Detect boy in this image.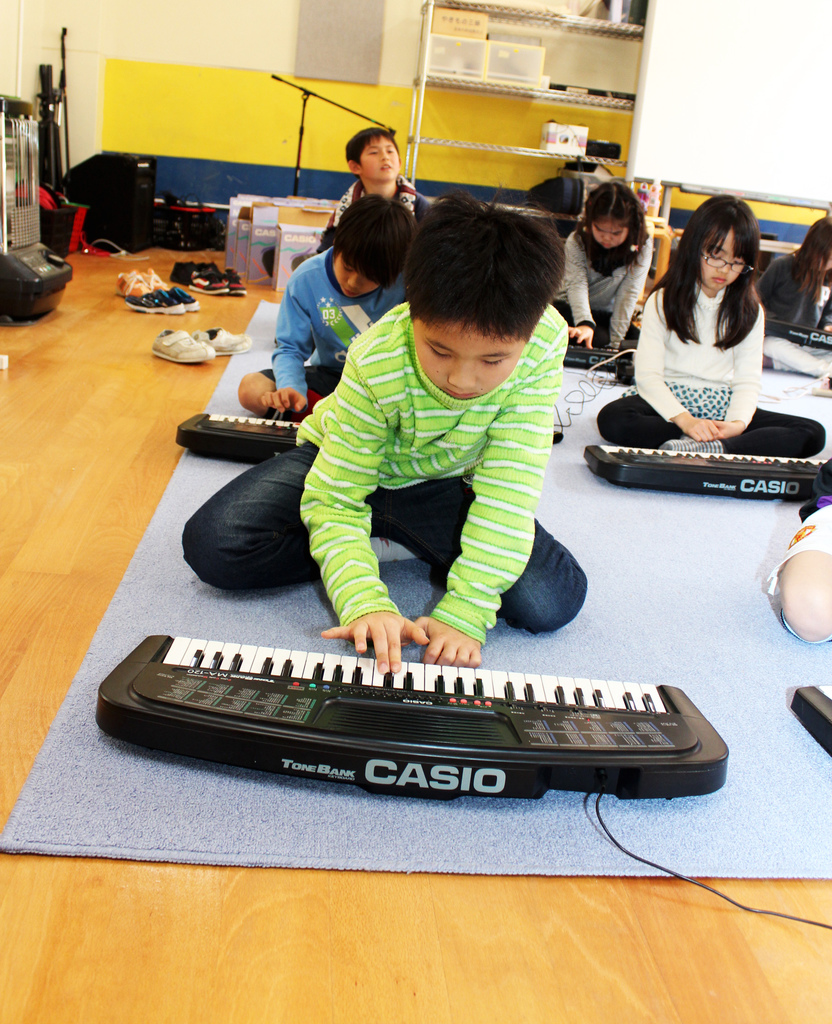
Detection: [291,127,435,266].
